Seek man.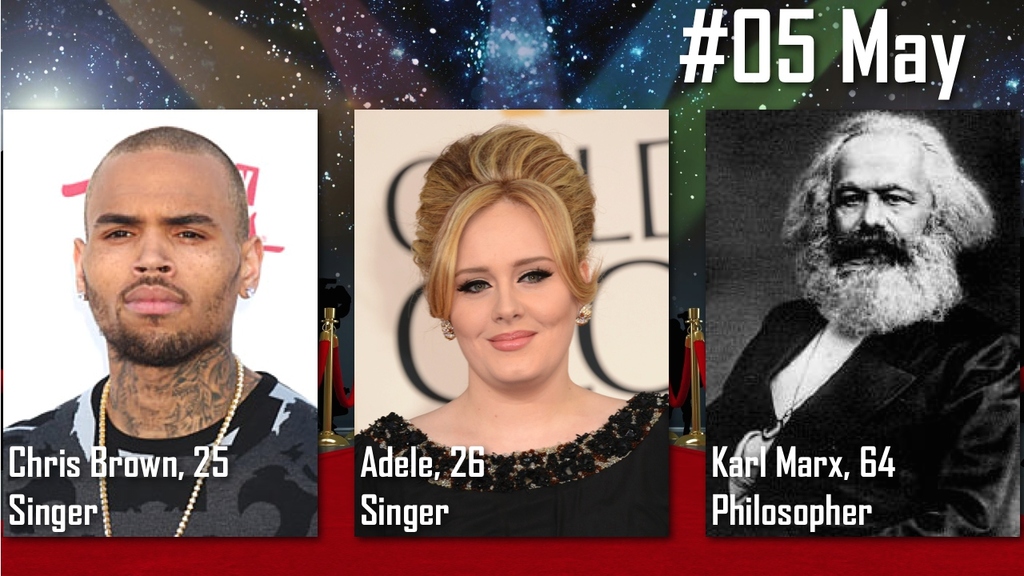
<box>708,105,1021,540</box>.
